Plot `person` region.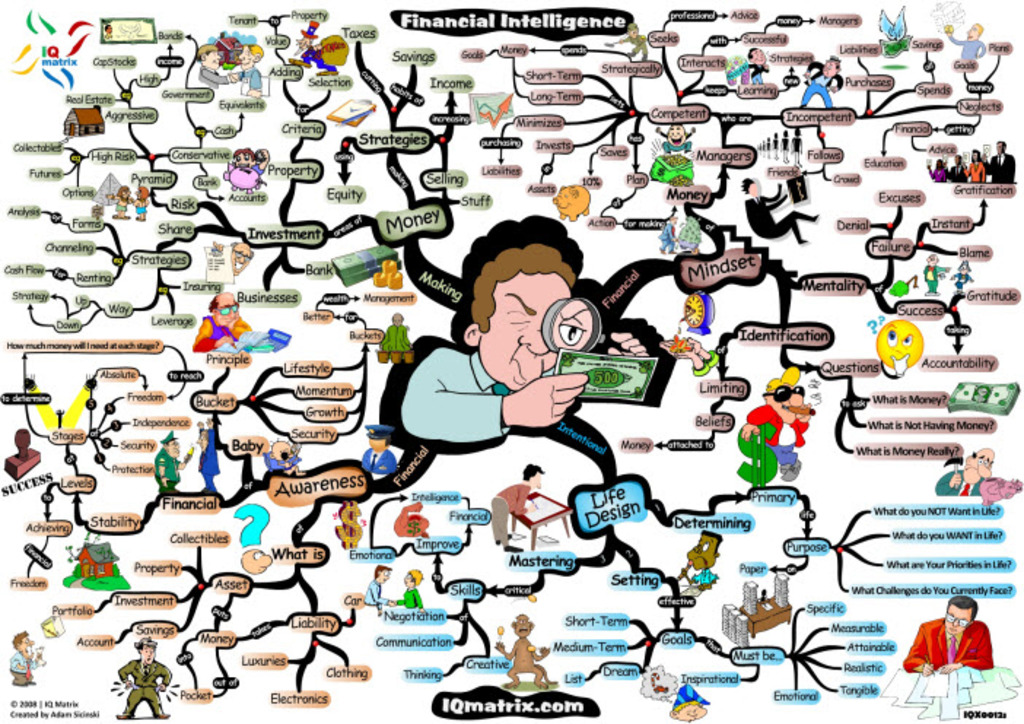
Plotted at [x1=922, y1=253, x2=945, y2=302].
